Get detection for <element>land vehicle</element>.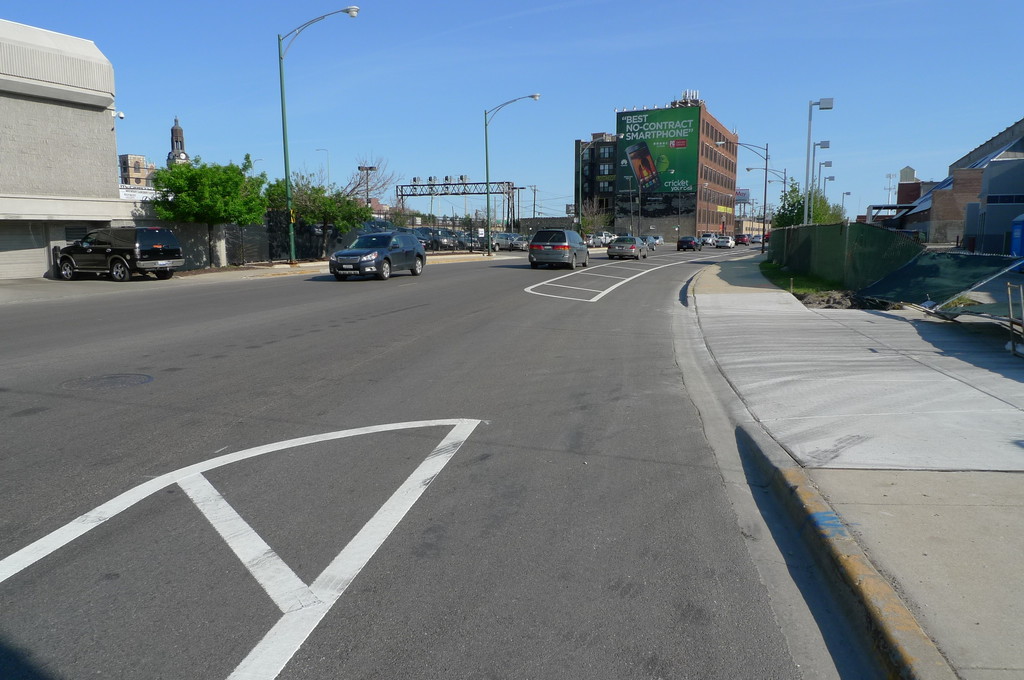
Detection: [left=606, top=235, right=646, bottom=257].
